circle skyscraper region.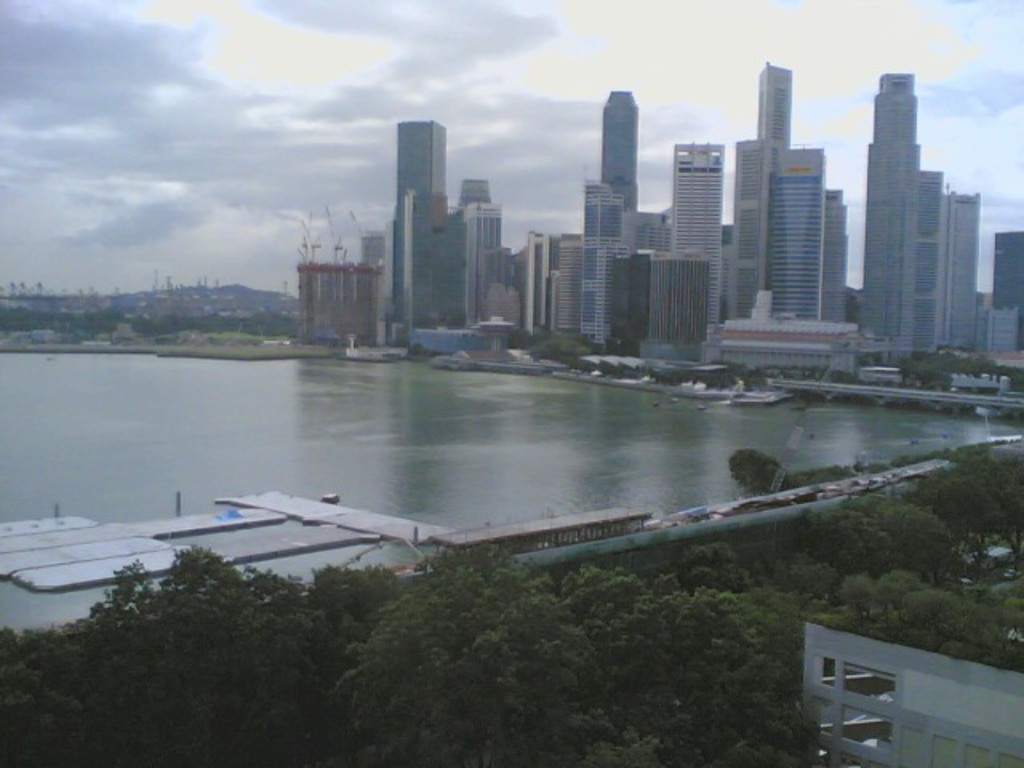
Region: box(379, 117, 445, 339).
